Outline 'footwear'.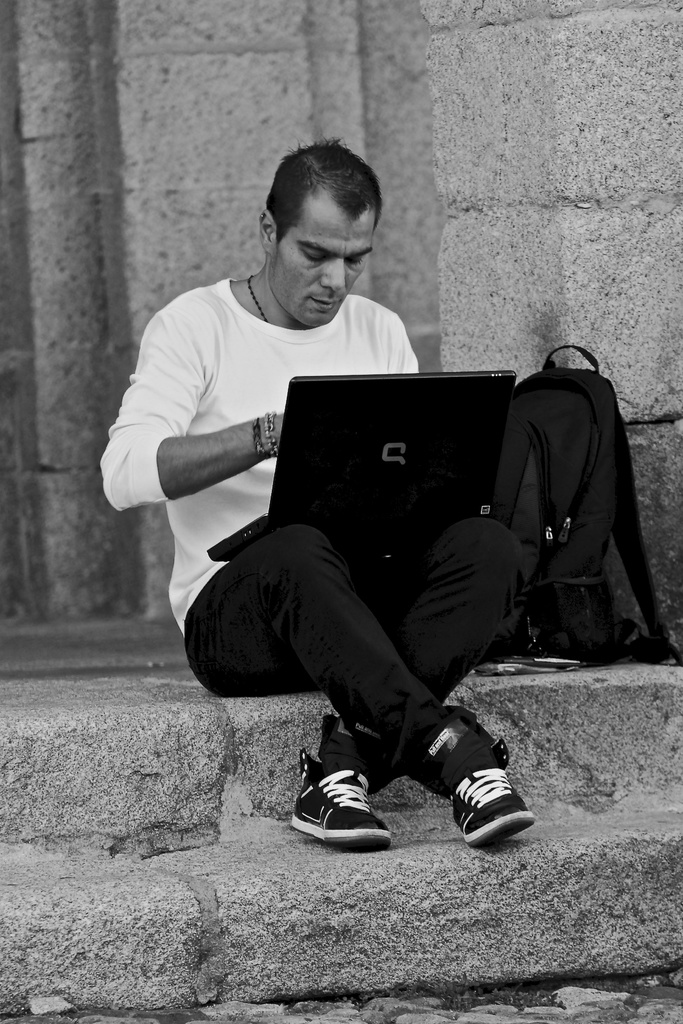
Outline: select_region(445, 732, 536, 846).
